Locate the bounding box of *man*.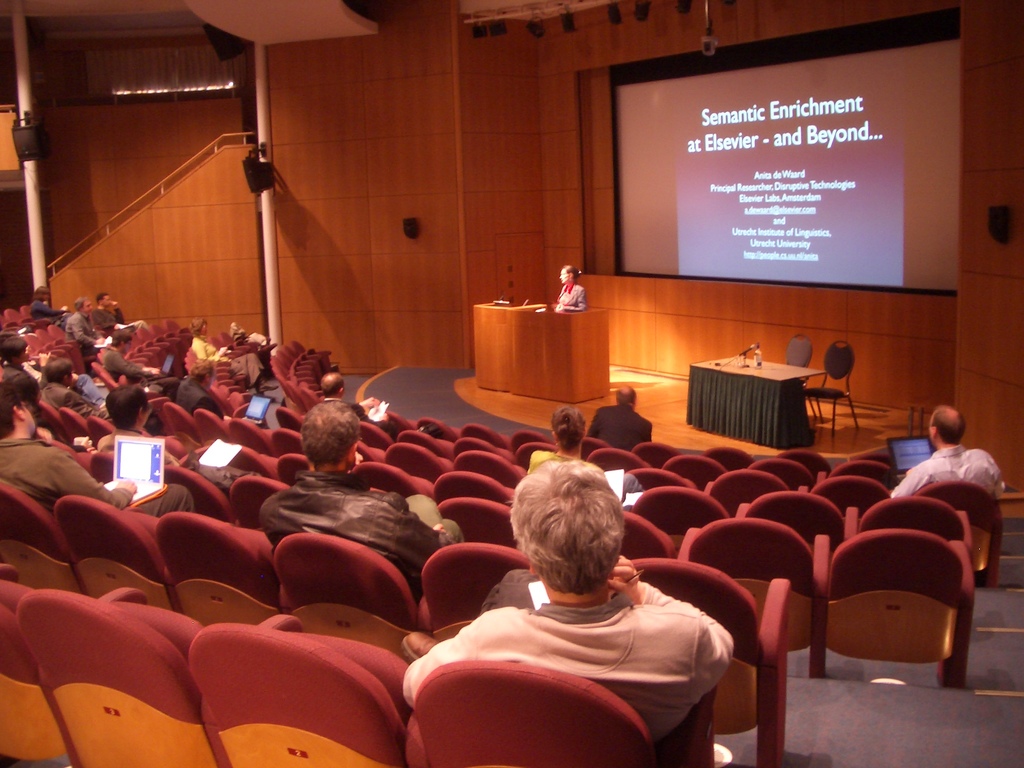
Bounding box: BBox(886, 405, 1002, 500).
